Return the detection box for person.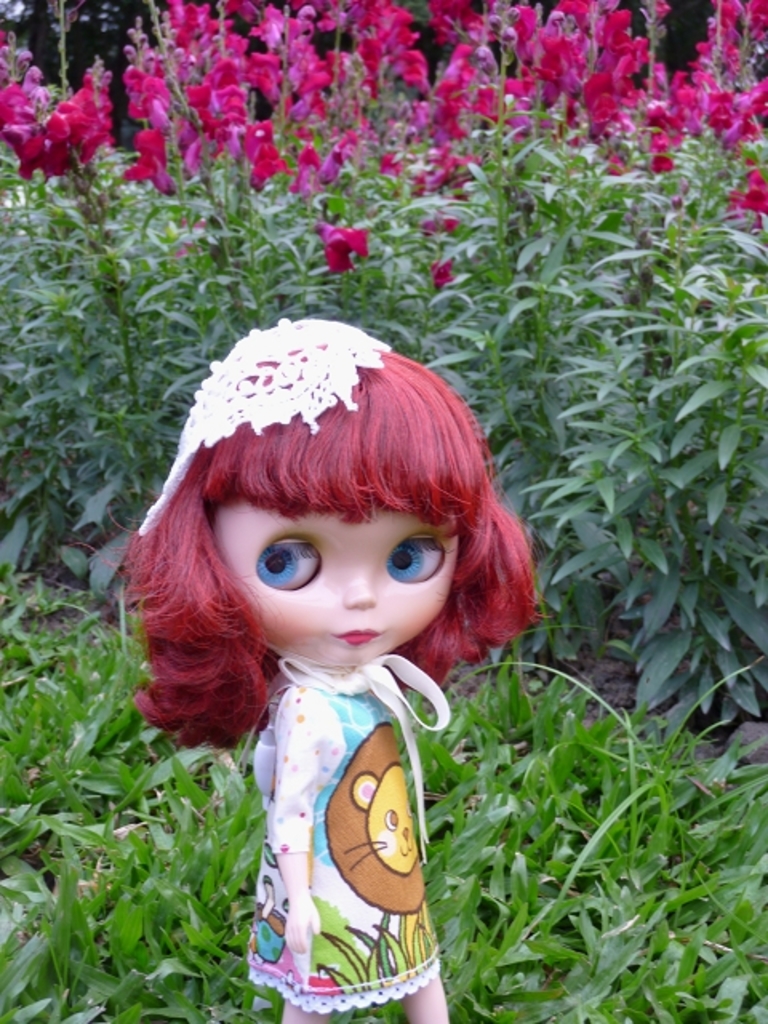
select_region(75, 318, 557, 1022).
